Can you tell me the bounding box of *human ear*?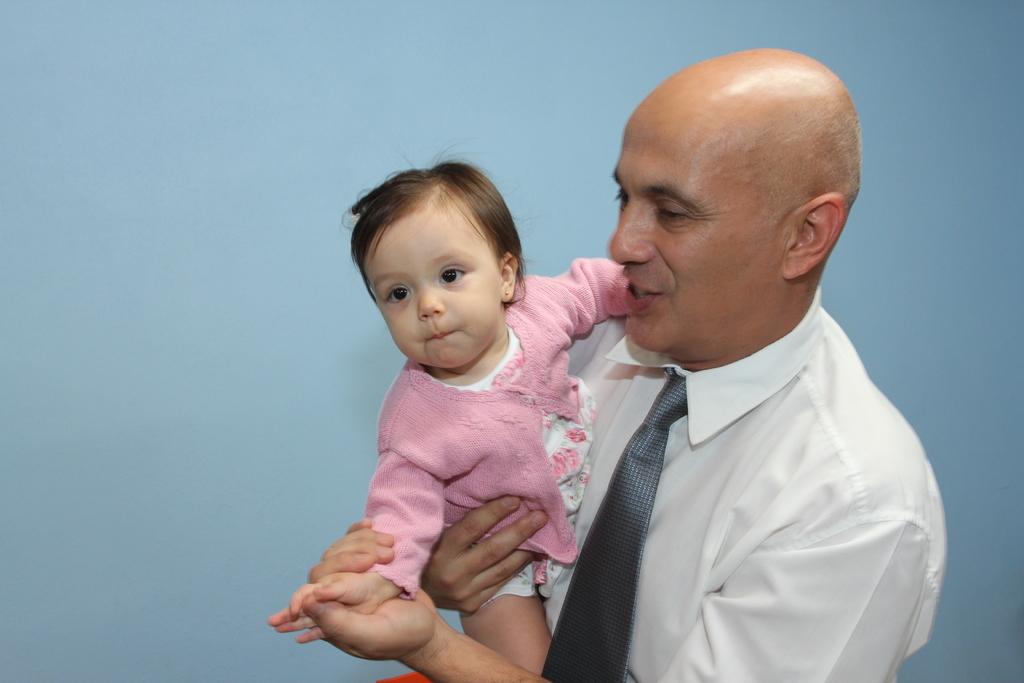
crop(782, 193, 843, 279).
